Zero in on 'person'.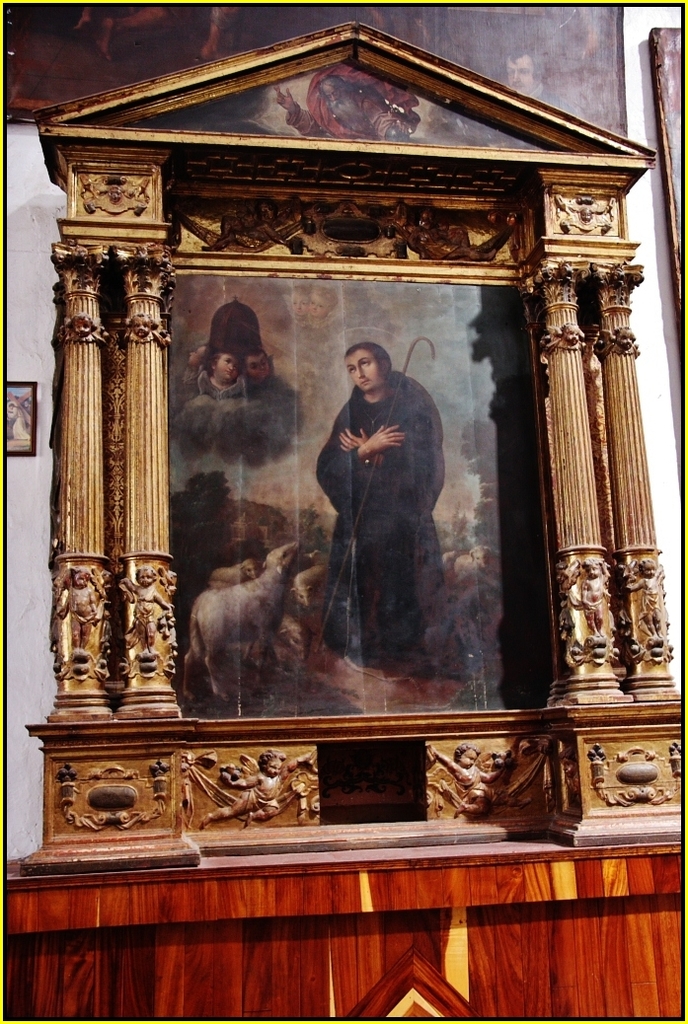
Zeroed in: 248, 348, 274, 402.
